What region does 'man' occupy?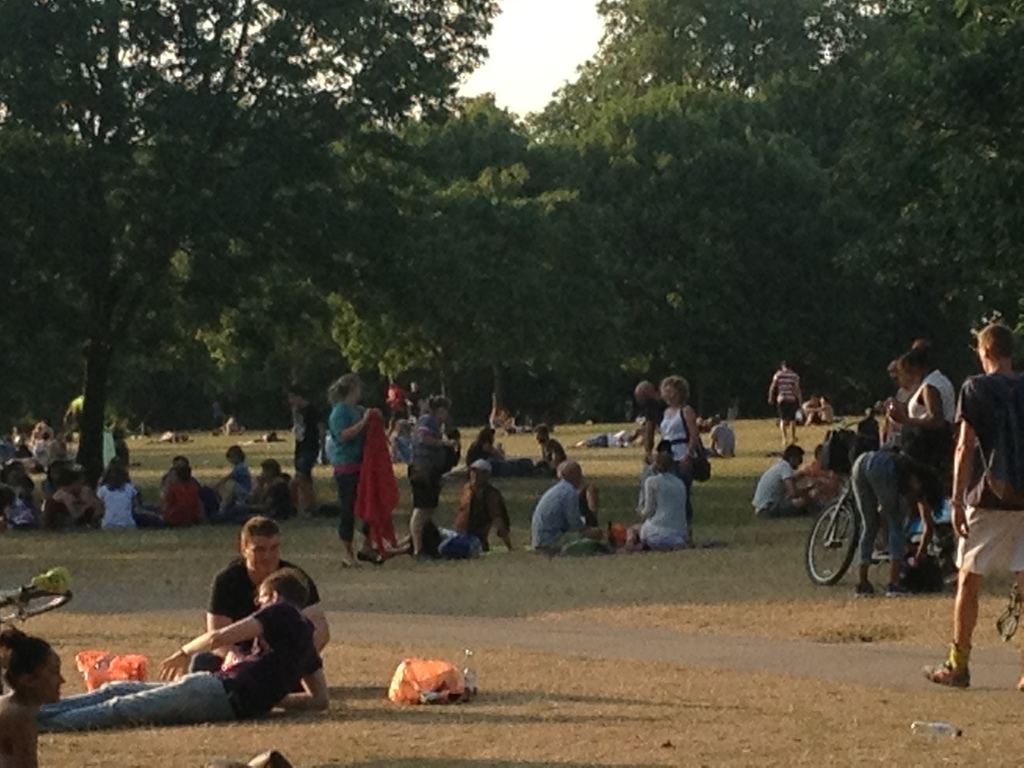
[left=534, top=458, right=602, bottom=558].
